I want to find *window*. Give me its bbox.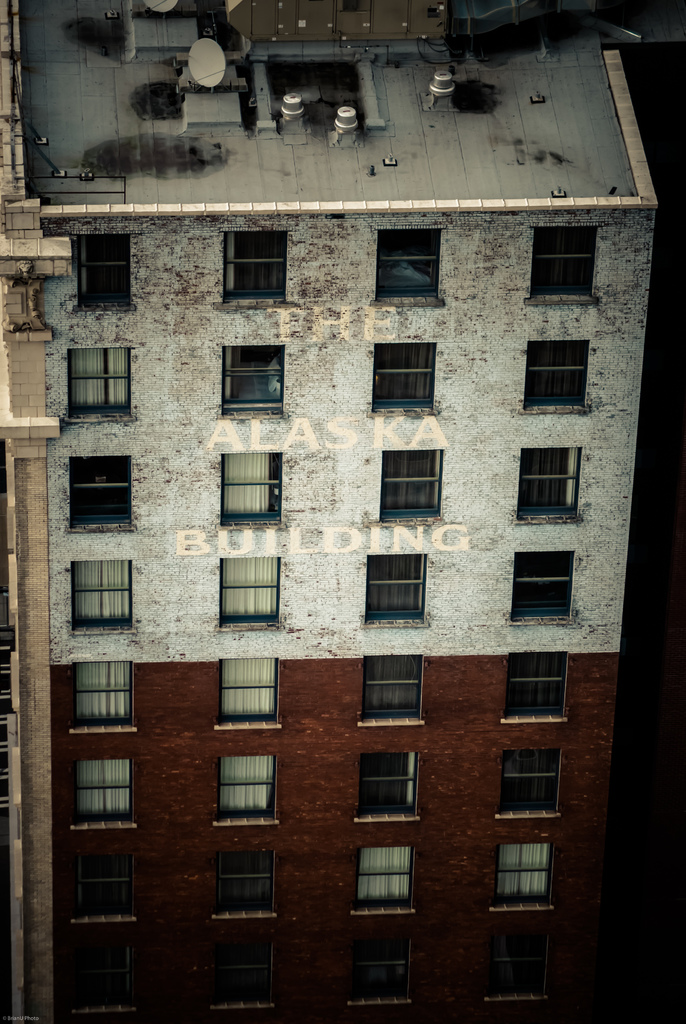
box=[199, 934, 274, 1015].
